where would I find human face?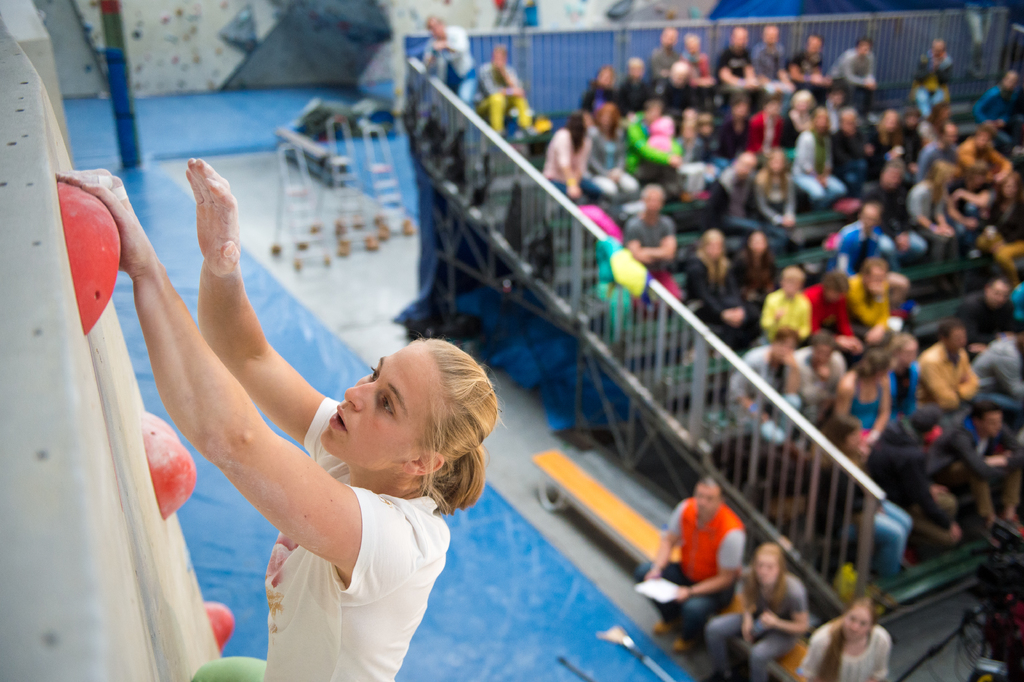
At bbox(315, 338, 444, 467).
